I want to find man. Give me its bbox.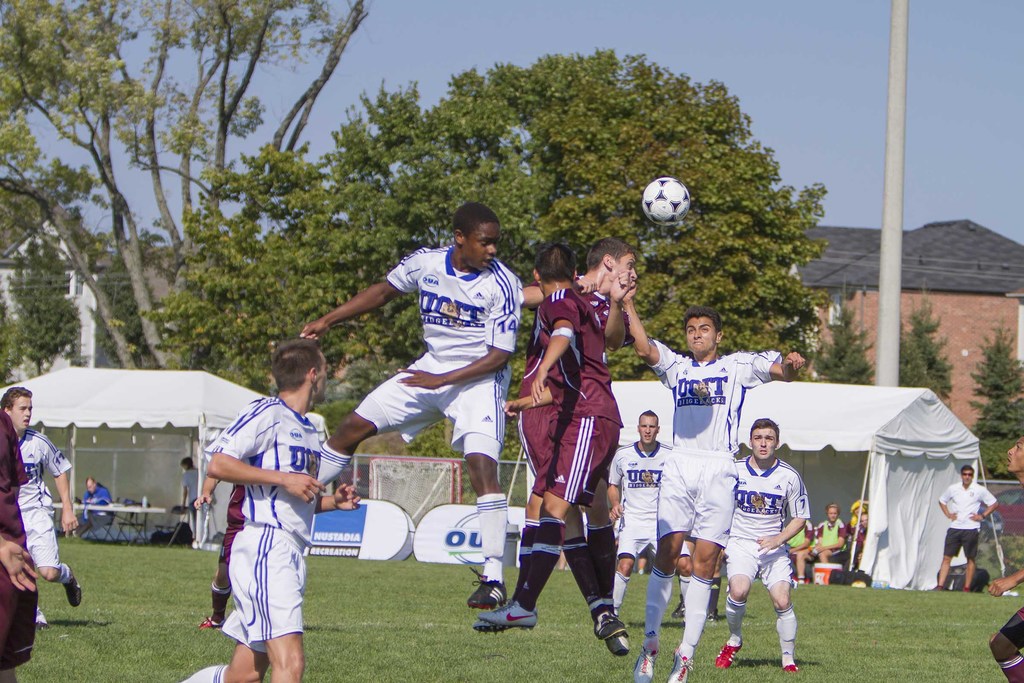
left=204, top=344, right=369, bottom=682.
